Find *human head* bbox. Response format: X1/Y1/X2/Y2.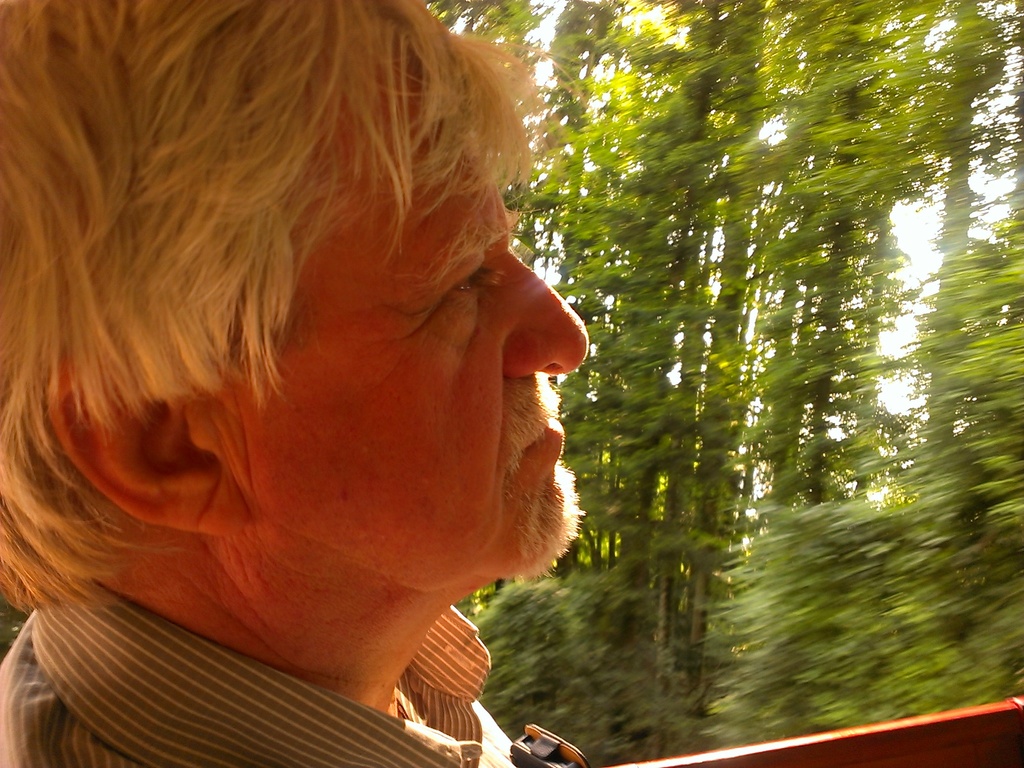
24/17/531/669.
